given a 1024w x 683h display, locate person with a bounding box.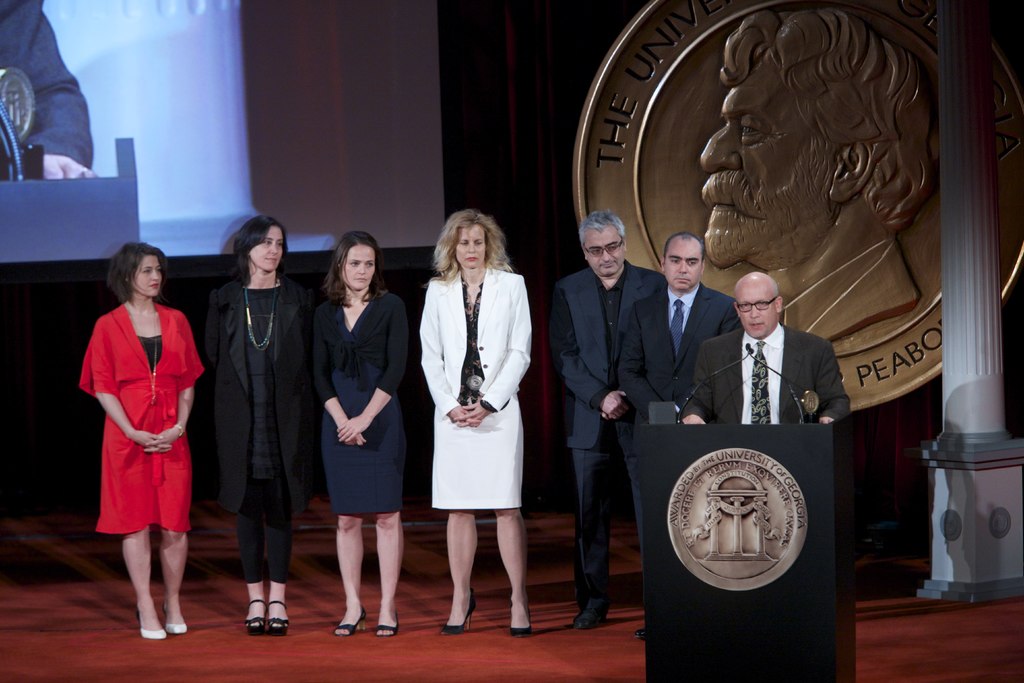
Located: <box>203,216,310,638</box>.
